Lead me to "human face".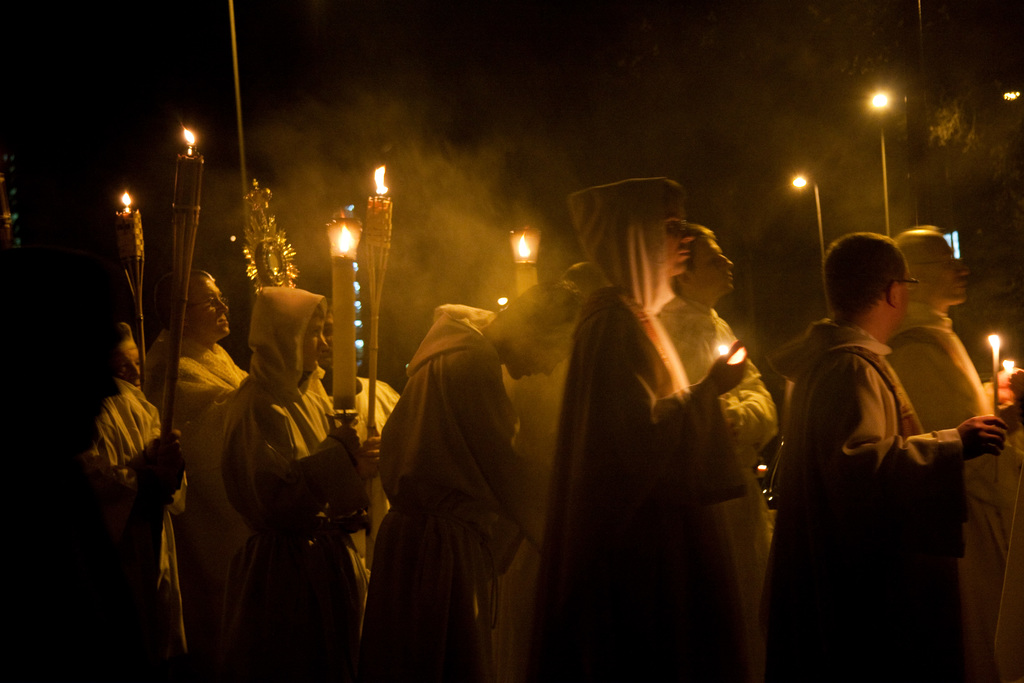
Lead to BBox(917, 234, 971, 302).
